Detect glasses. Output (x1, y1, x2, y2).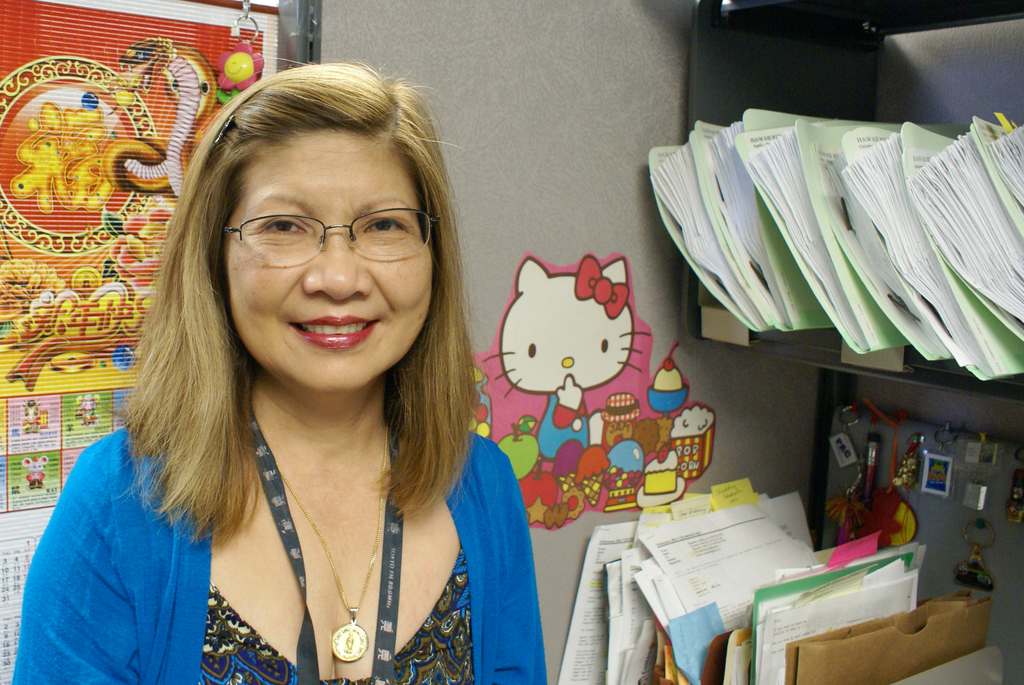
(184, 194, 420, 283).
